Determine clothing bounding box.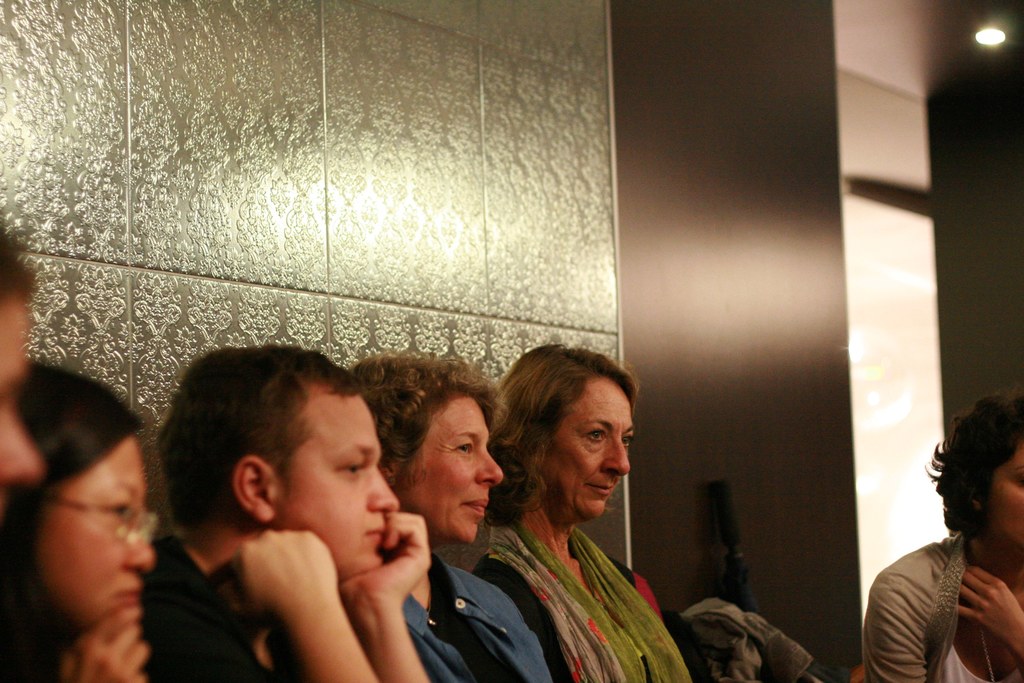
Determined: pyautogui.locateOnScreen(140, 536, 291, 682).
